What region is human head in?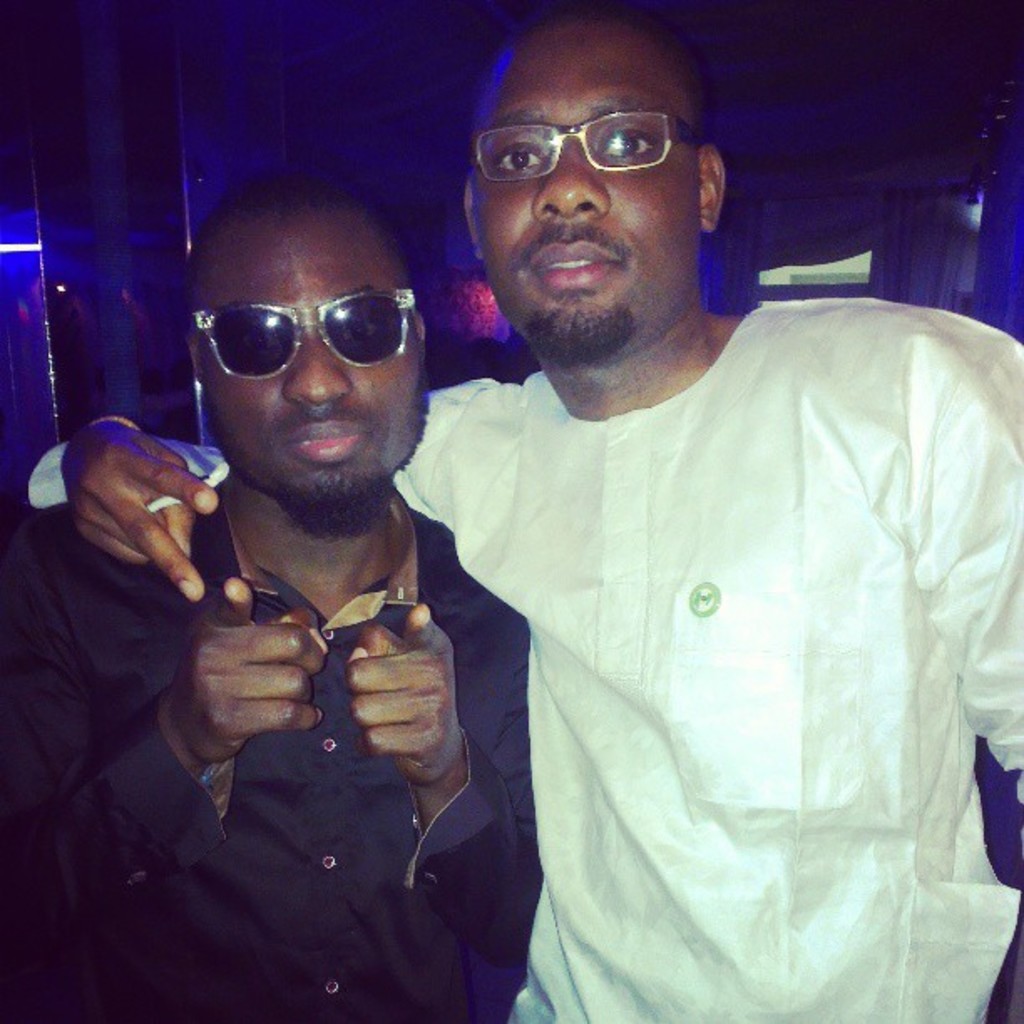
(440, 8, 765, 385).
